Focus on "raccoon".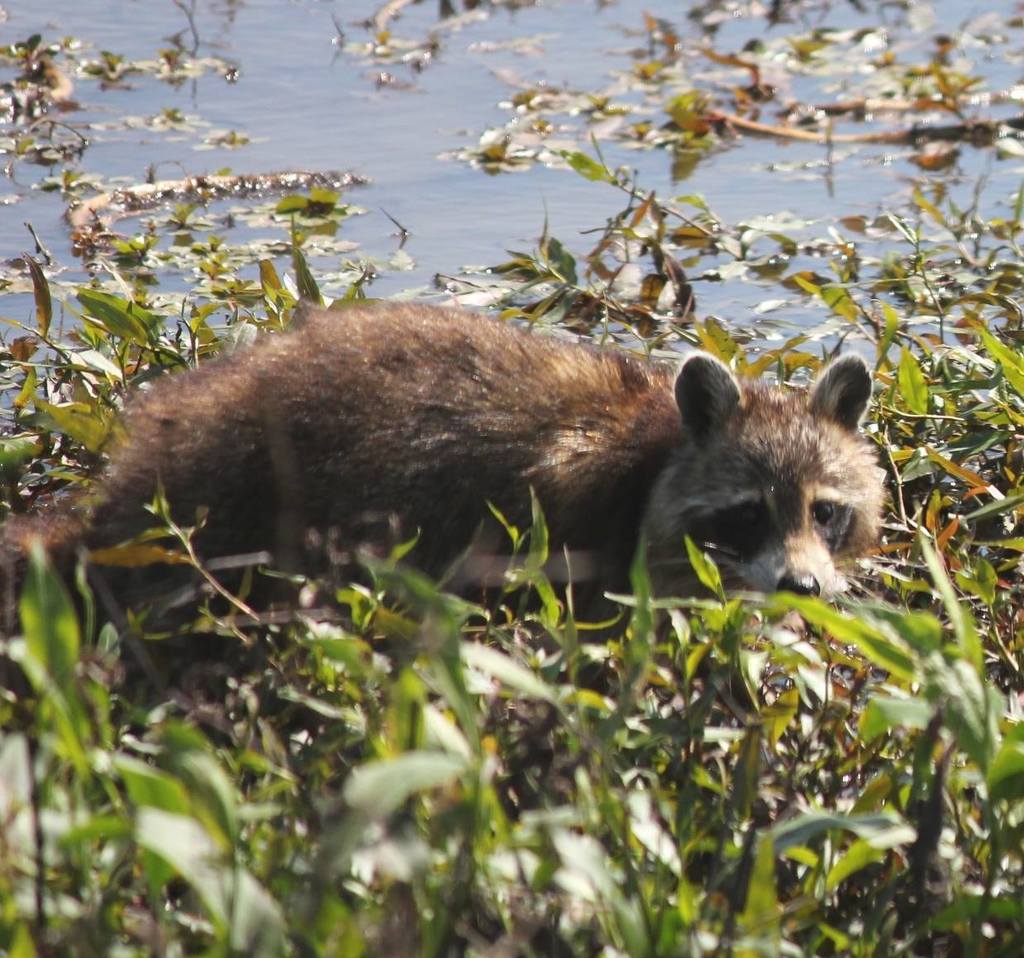
Focused at BBox(0, 302, 892, 605).
